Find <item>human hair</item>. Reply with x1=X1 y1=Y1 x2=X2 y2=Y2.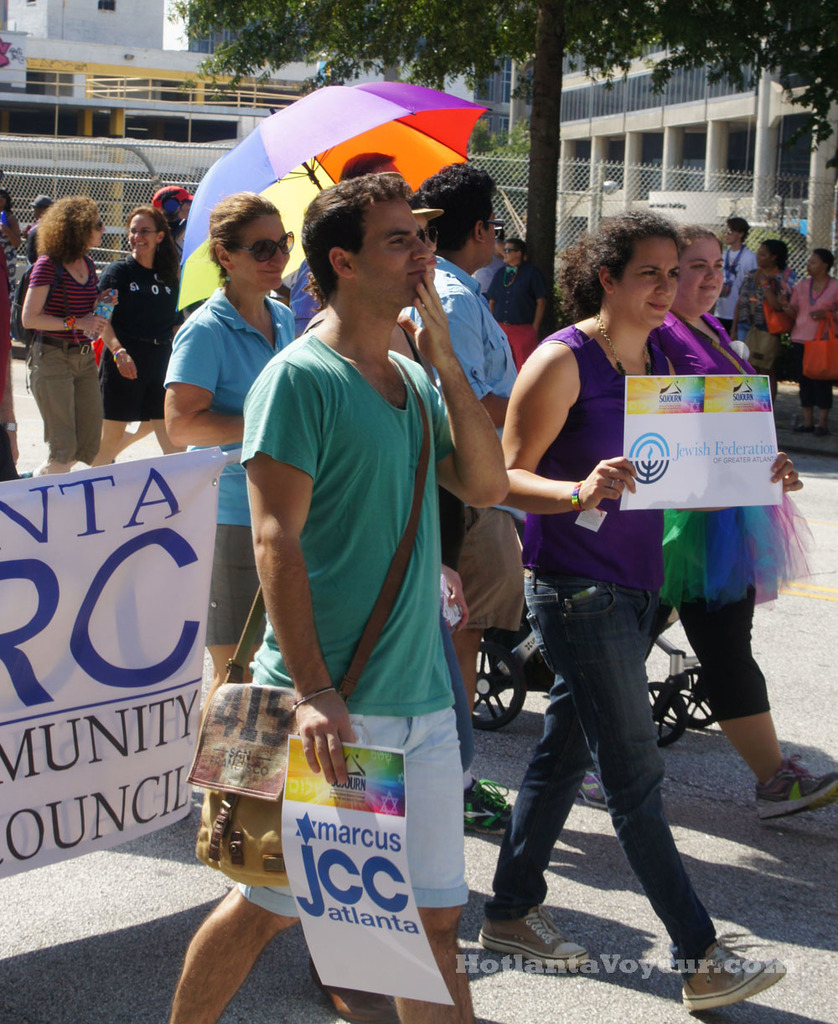
x1=820 y1=246 x2=836 y2=277.
